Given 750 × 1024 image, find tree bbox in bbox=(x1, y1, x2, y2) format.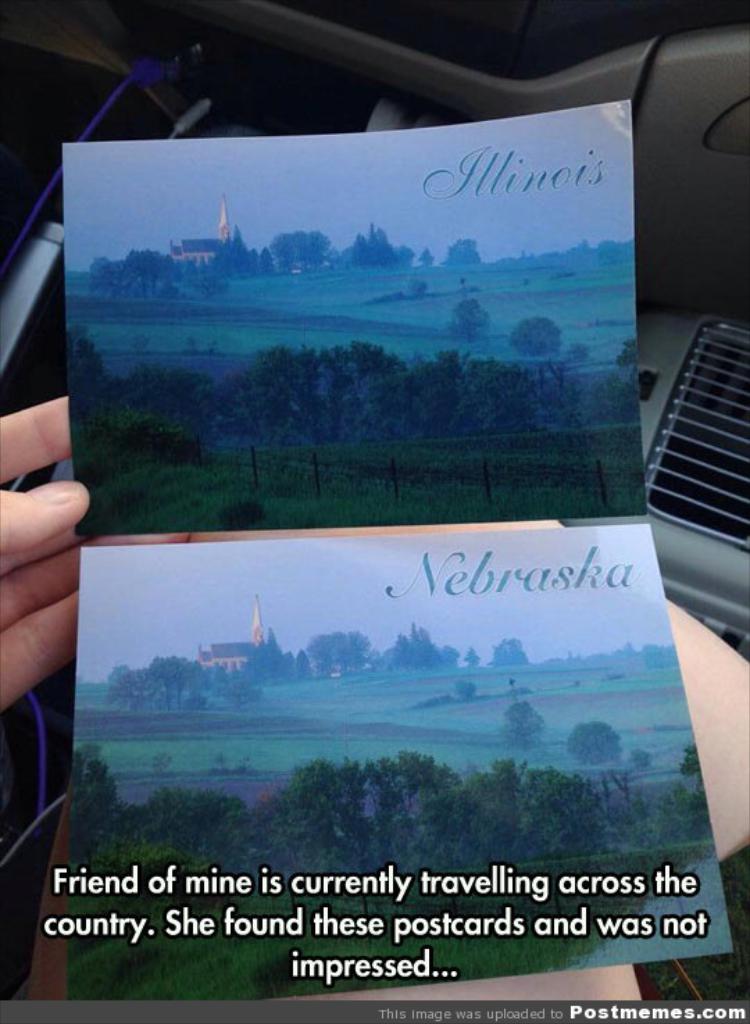
bbox=(388, 620, 463, 666).
